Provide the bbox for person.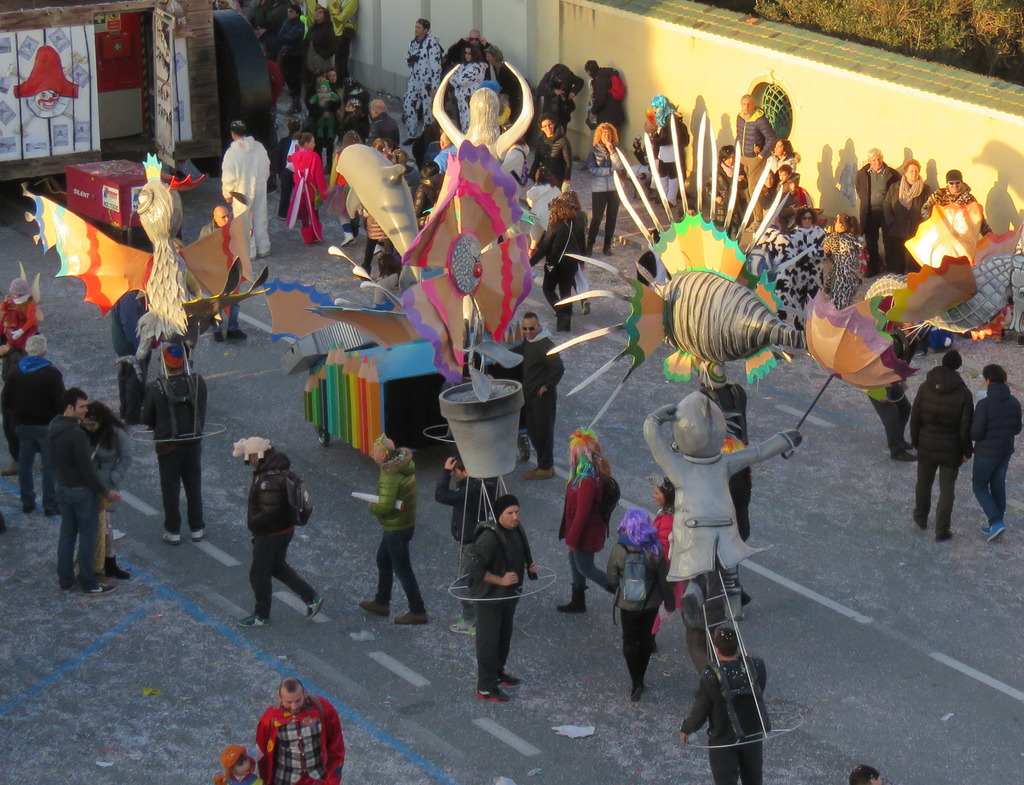
select_region(0, 336, 67, 519).
